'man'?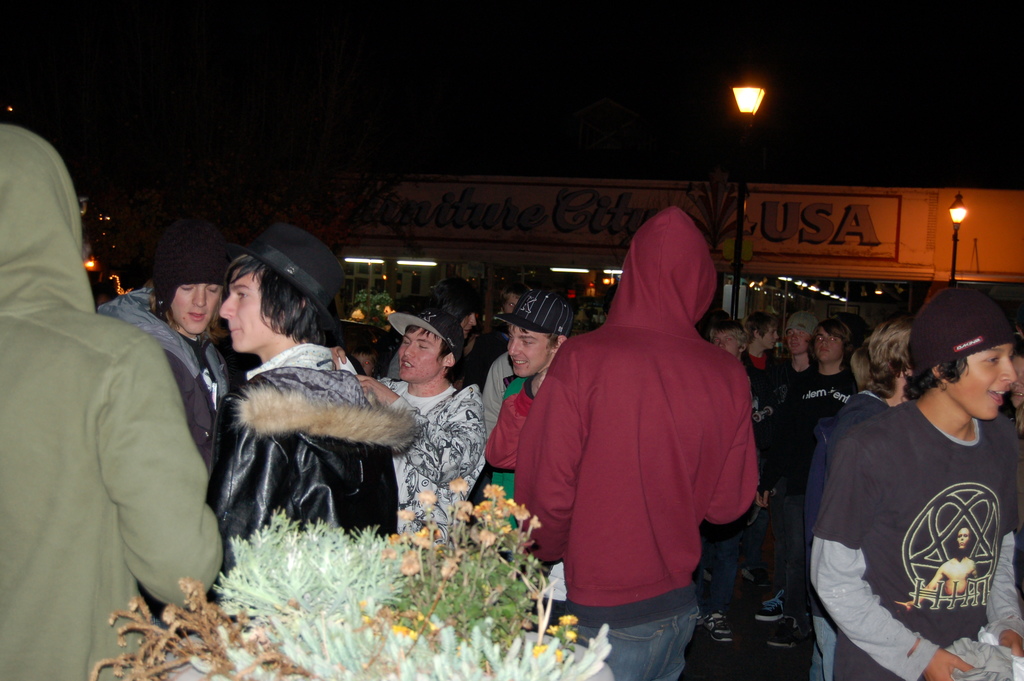
Rect(496, 192, 801, 671)
